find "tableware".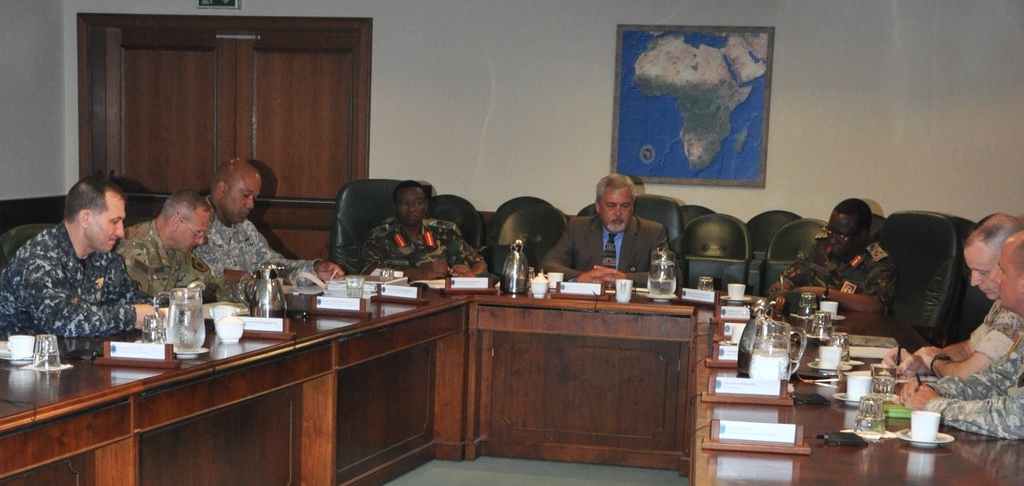
(214, 311, 243, 341).
